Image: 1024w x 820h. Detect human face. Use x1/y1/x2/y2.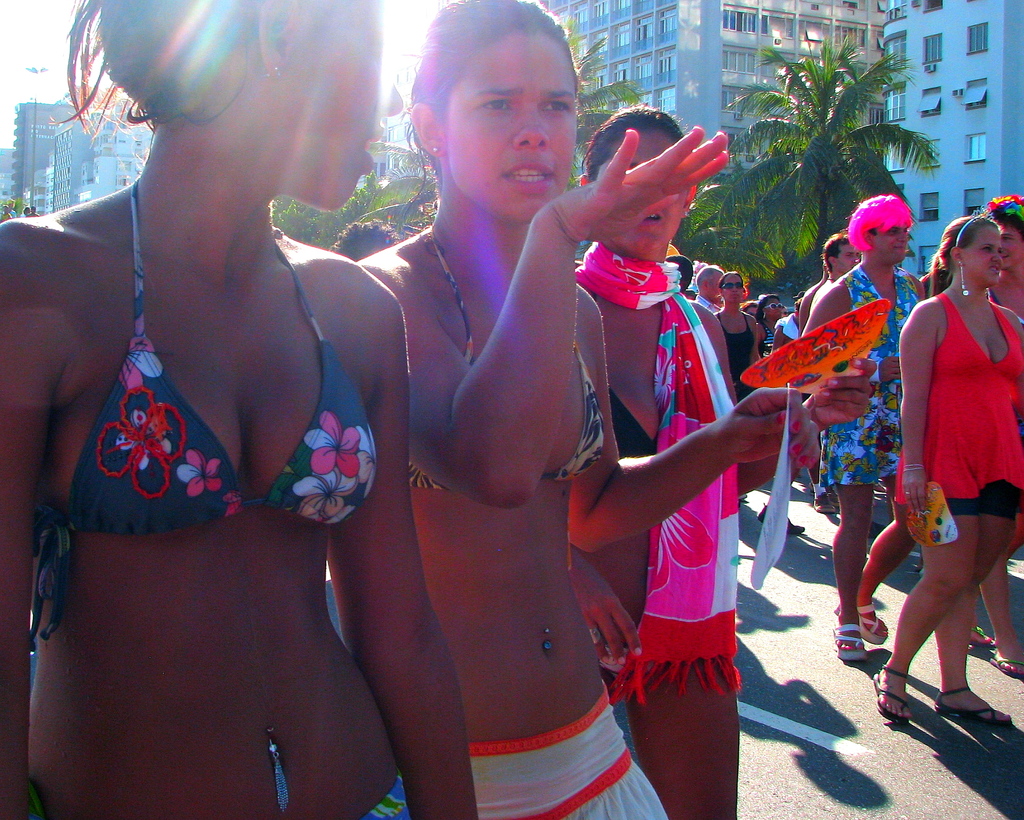
709/274/730/302.
